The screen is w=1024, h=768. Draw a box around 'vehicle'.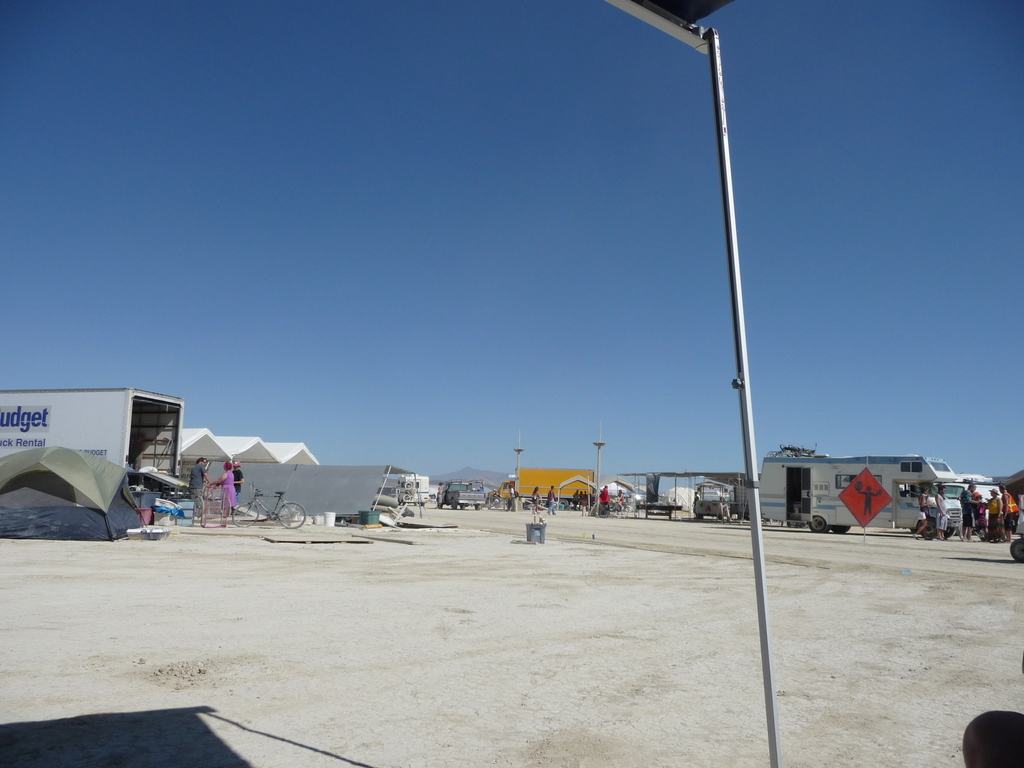
x1=754 y1=452 x2=967 y2=537.
